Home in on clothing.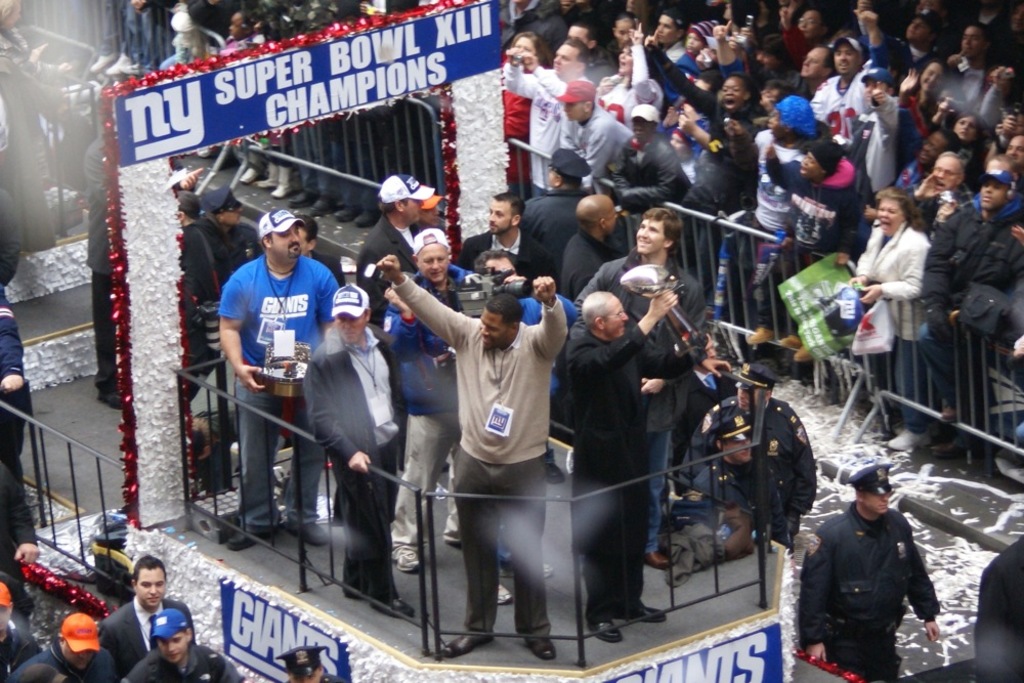
Homed in at rect(563, 332, 695, 624).
